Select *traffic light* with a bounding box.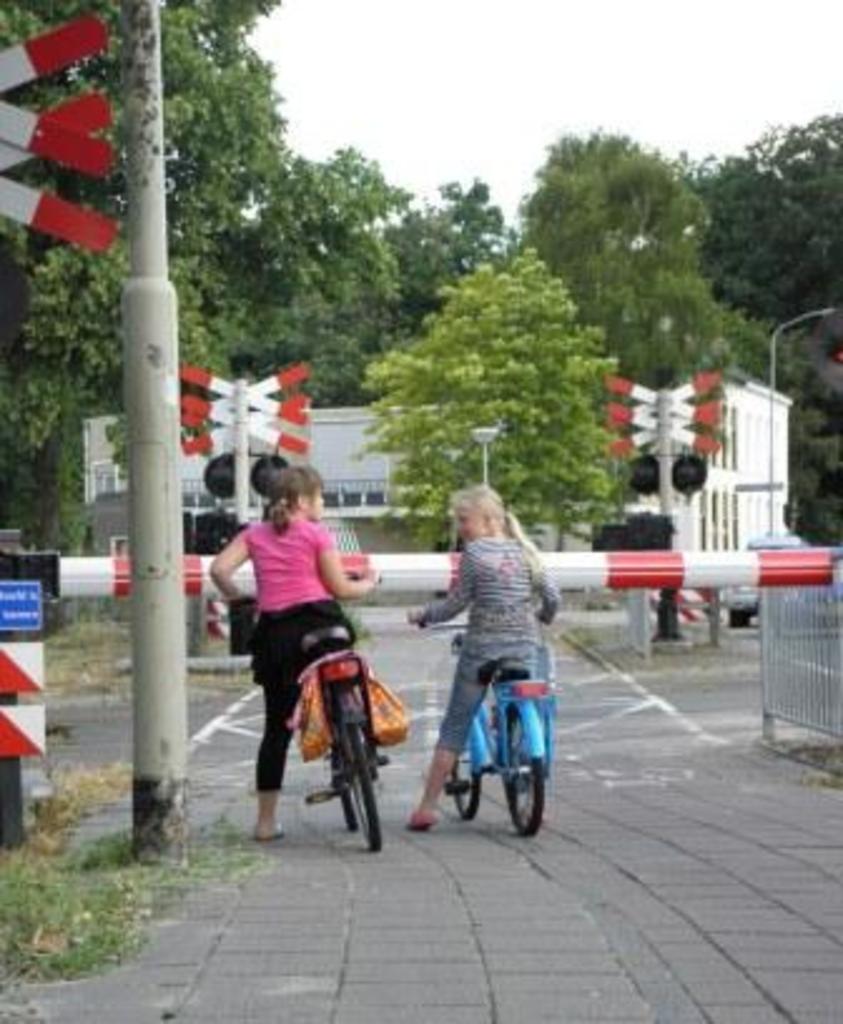
672/454/705/494.
